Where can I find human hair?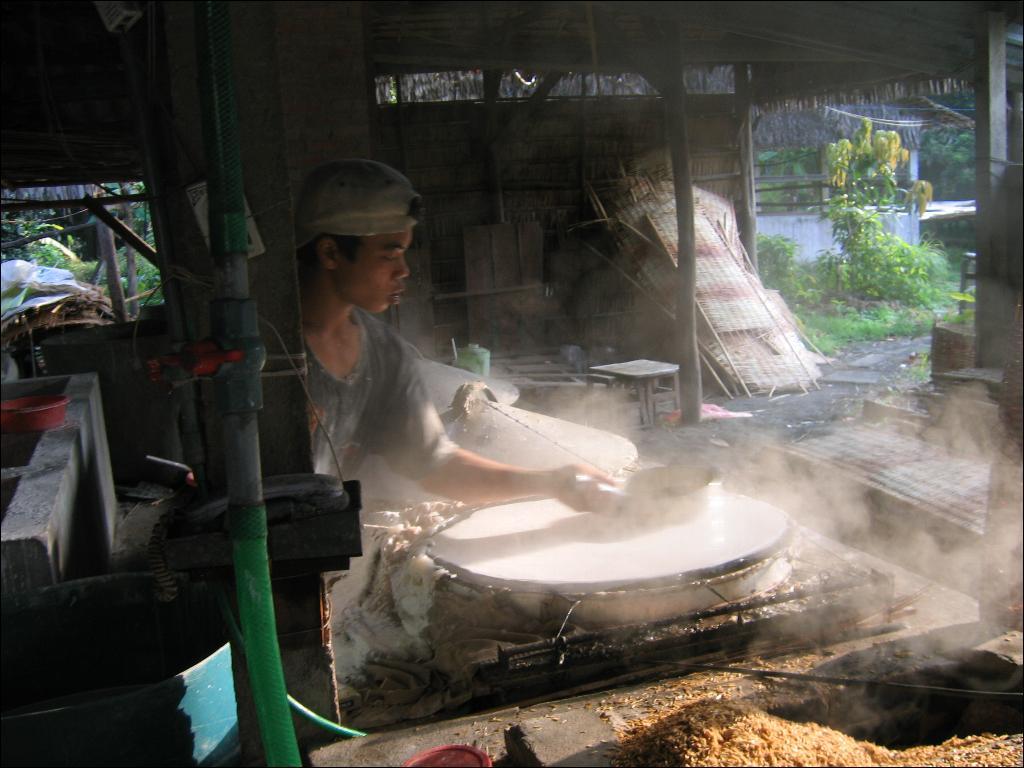
You can find it at crop(294, 233, 362, 269).
